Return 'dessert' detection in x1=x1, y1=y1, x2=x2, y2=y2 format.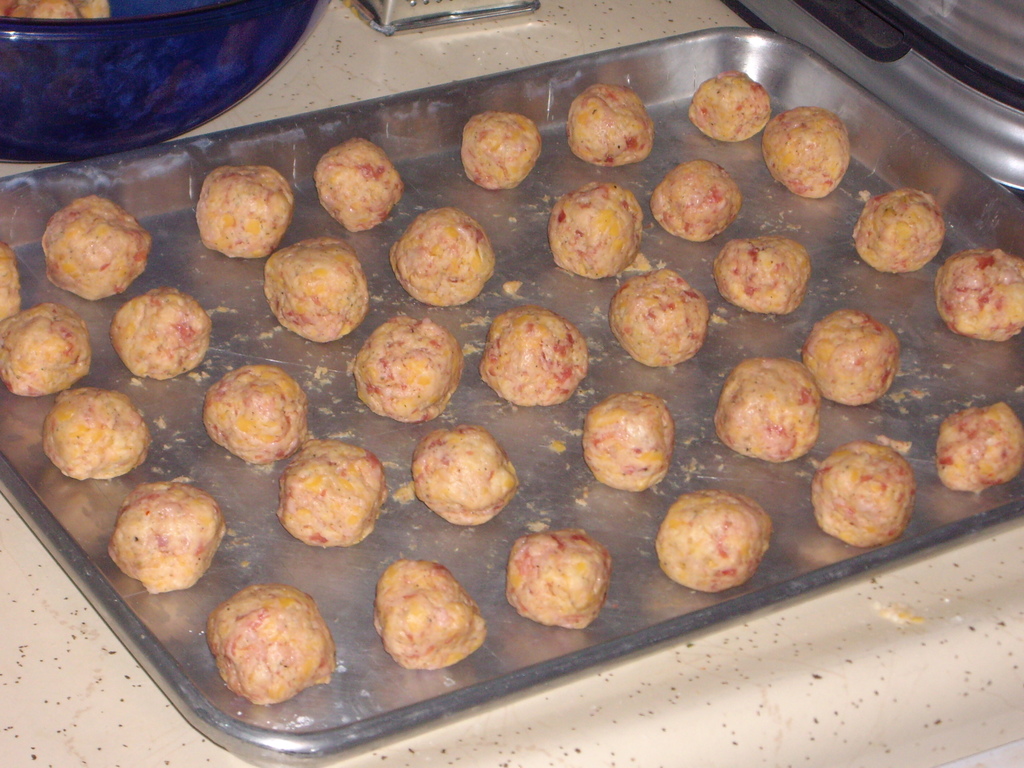
x1=313, y1=131, x2=406, y2=236.
